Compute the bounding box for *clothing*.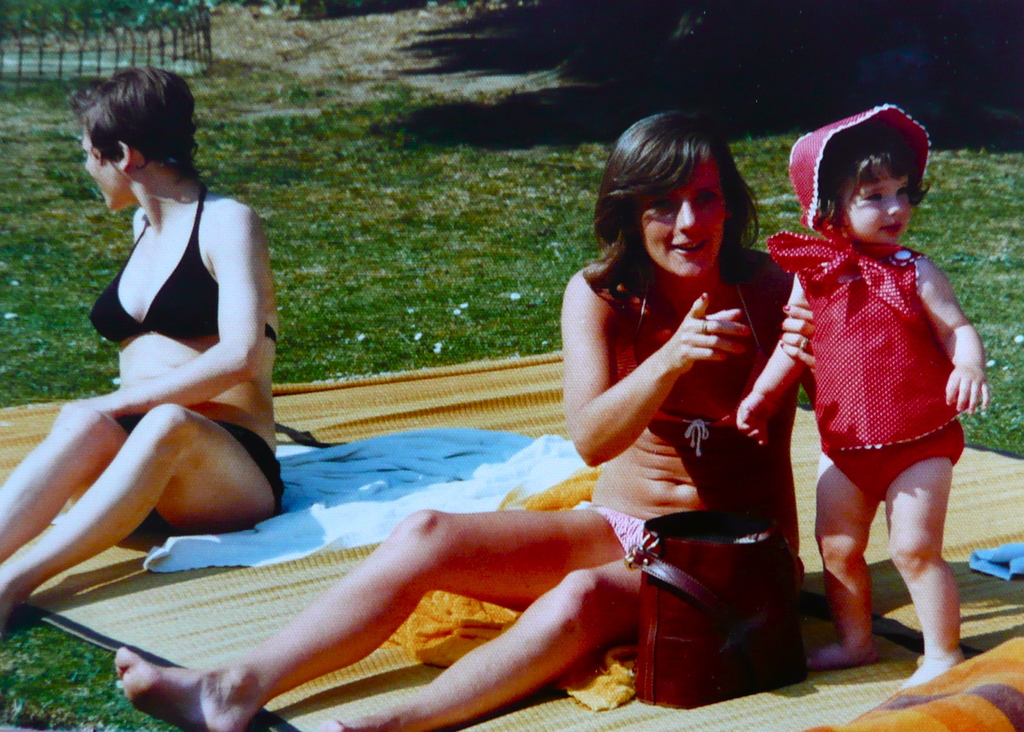
{"left": 547, "top": 523, "right": 838, "bottom": 643}.
